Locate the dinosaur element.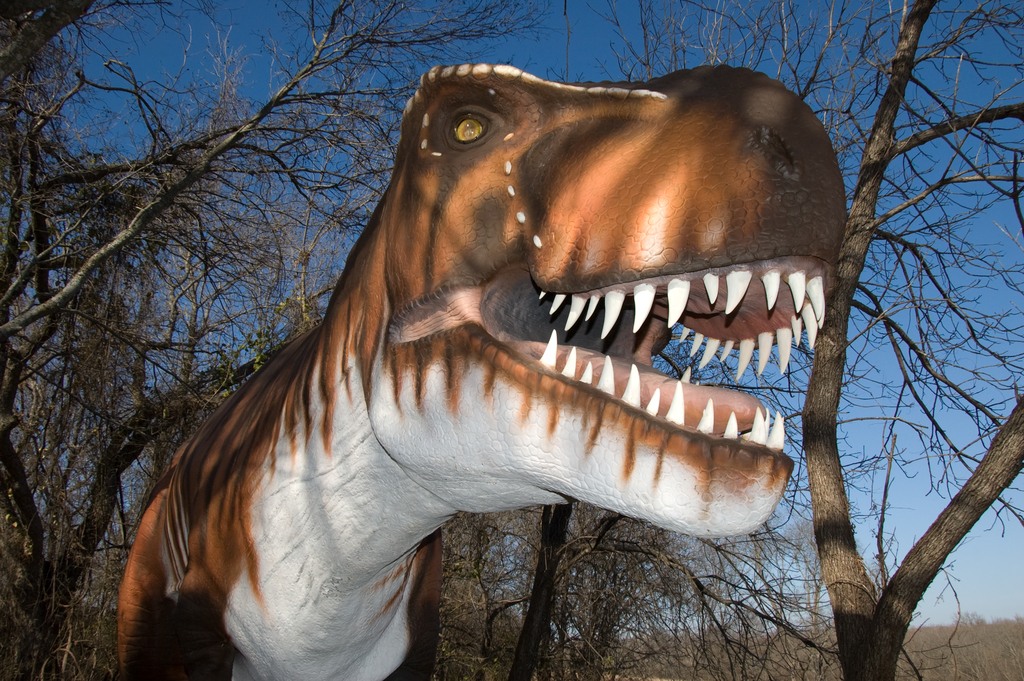
Element bbox: bbox=[112, 58, 847, 680].
